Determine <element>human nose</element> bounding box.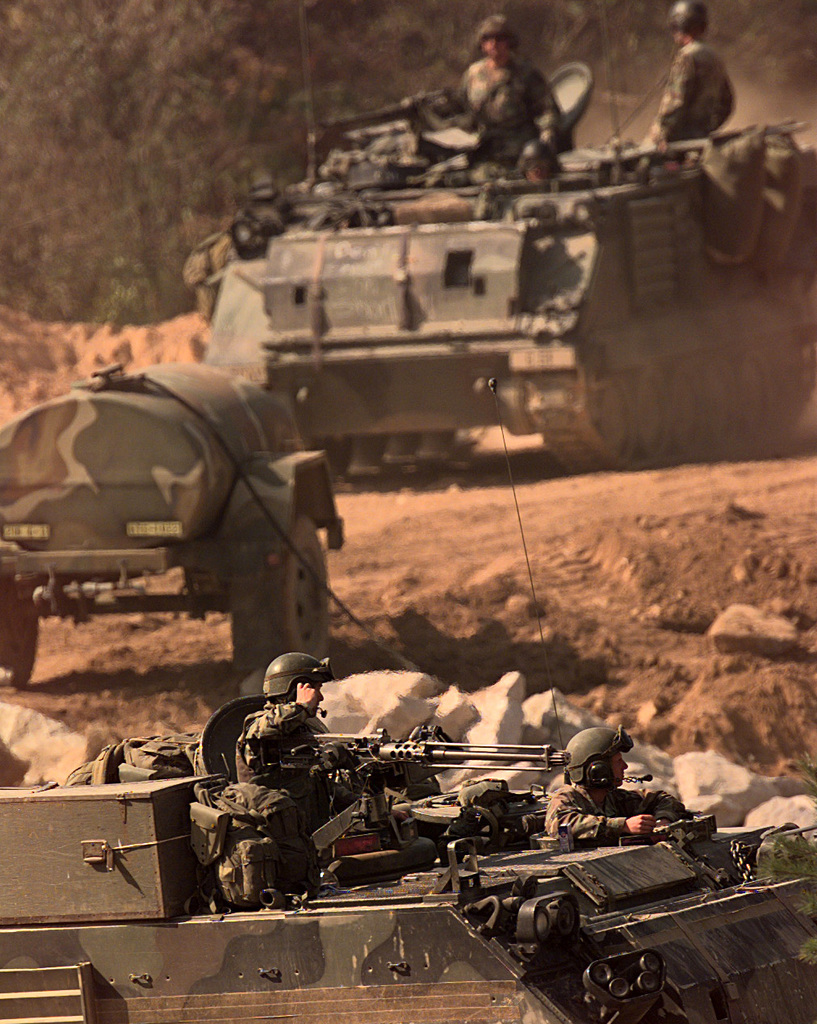
Determined: bbox=(321, 691, 325, 702).
